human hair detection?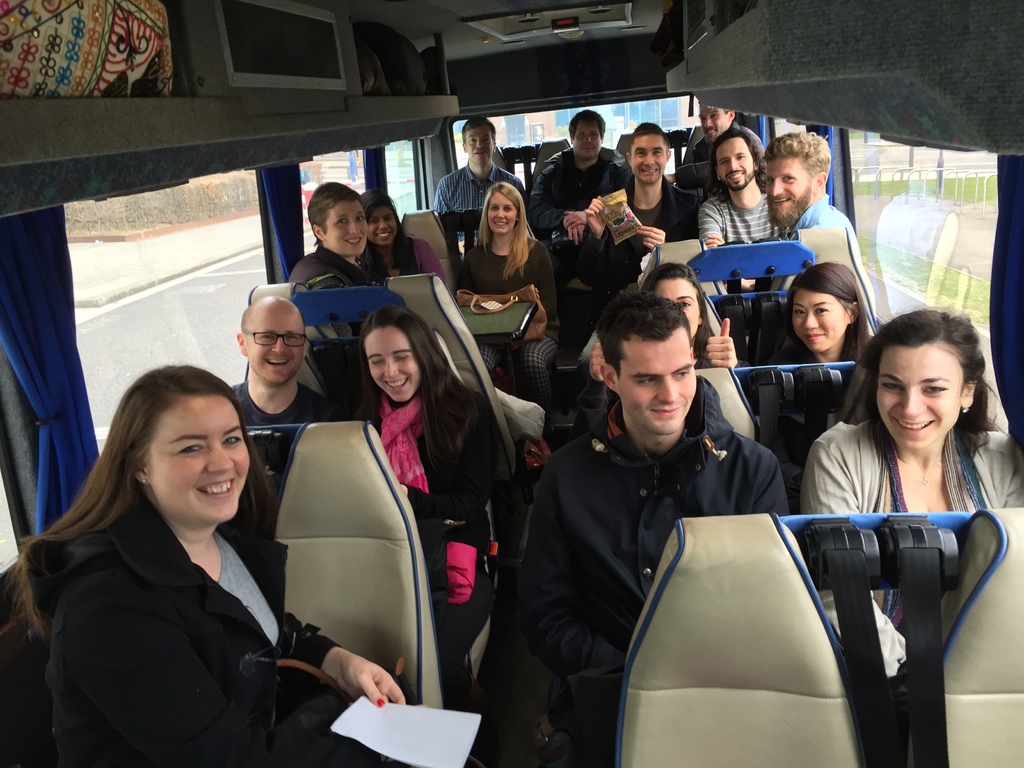
x1=856 y1=310 x2=1004 y2=499
